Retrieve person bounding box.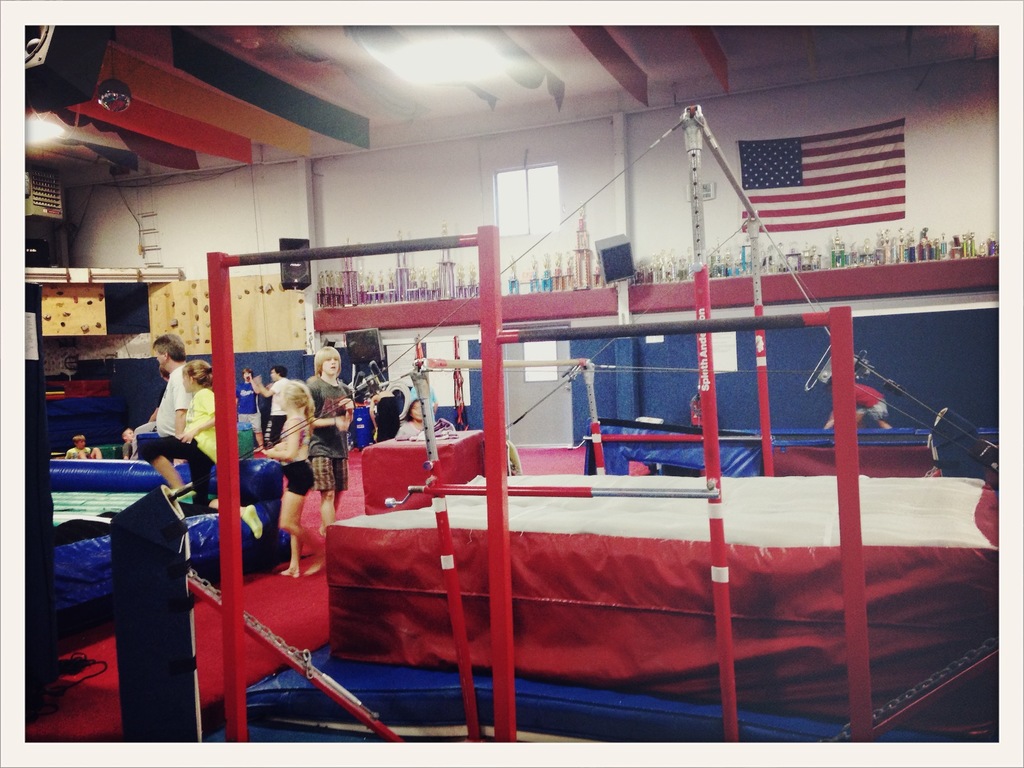
Bounding box: locate(398, 393, 450, 434).
